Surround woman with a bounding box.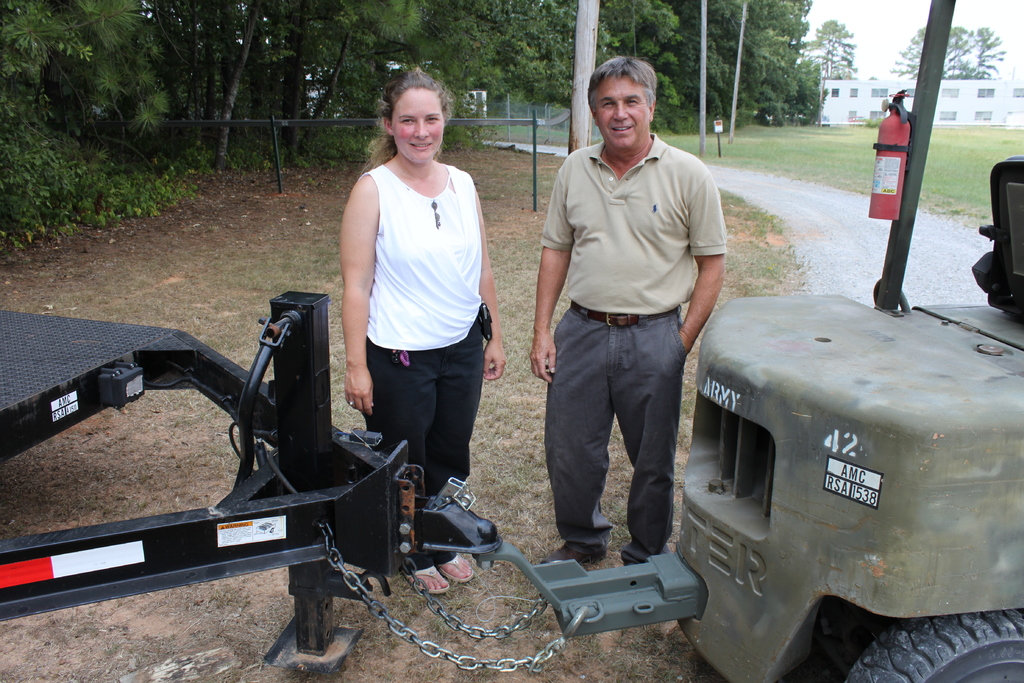
{"left": 330, "top": 70, "right": 504, "bottom": 533}.
